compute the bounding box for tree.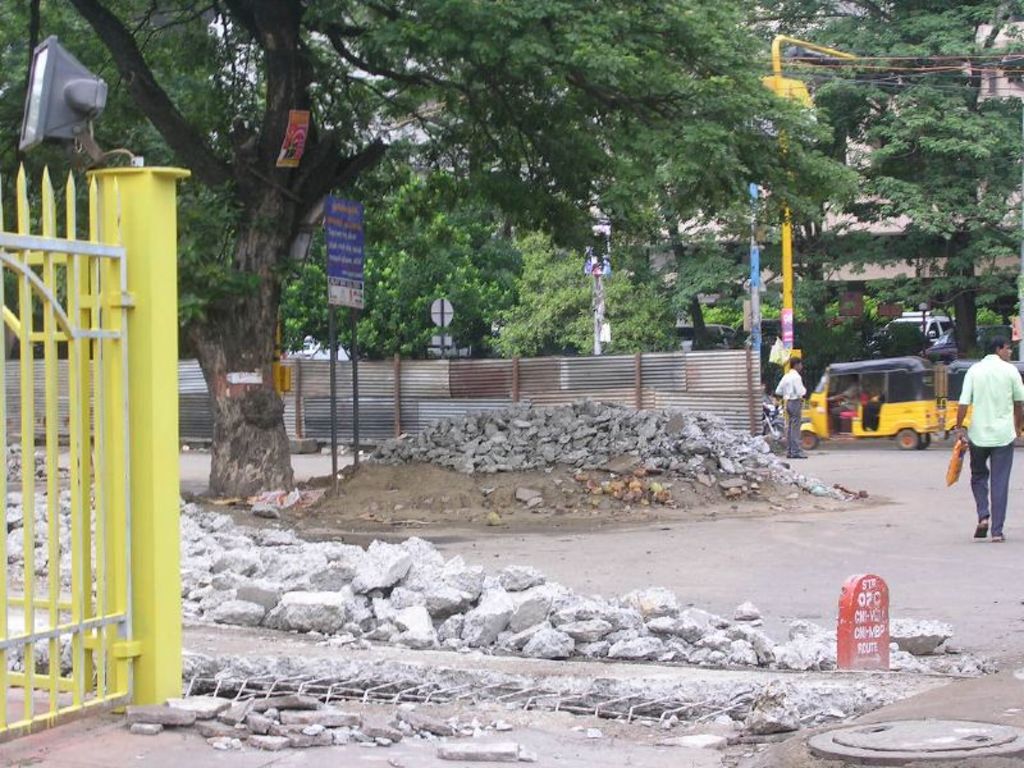
{"x1": 63, "y1": 8, "x2": 852, "y2": 502}.
